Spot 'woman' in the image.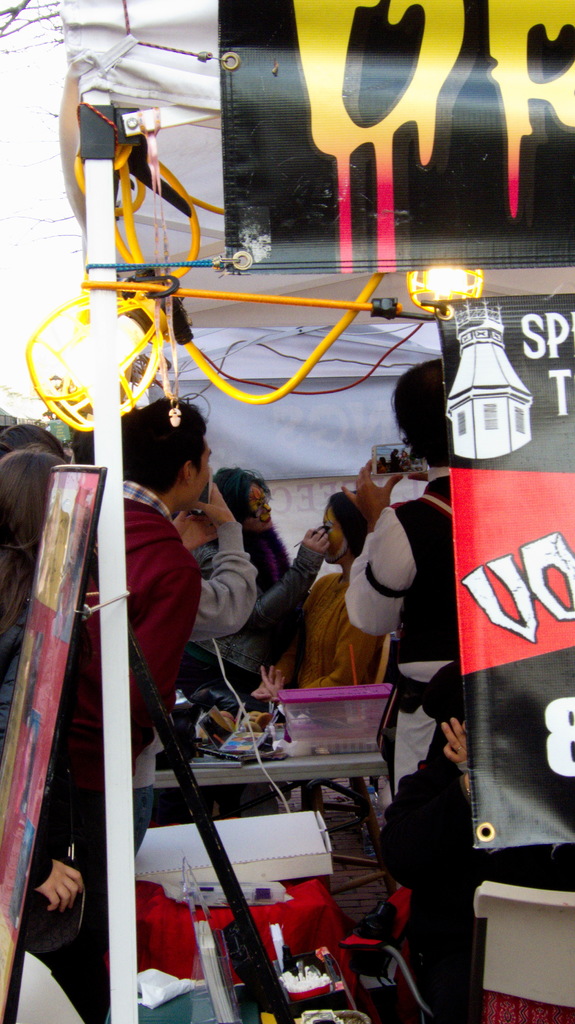
'woman' found at <box>0,451,148,1023</box>.
